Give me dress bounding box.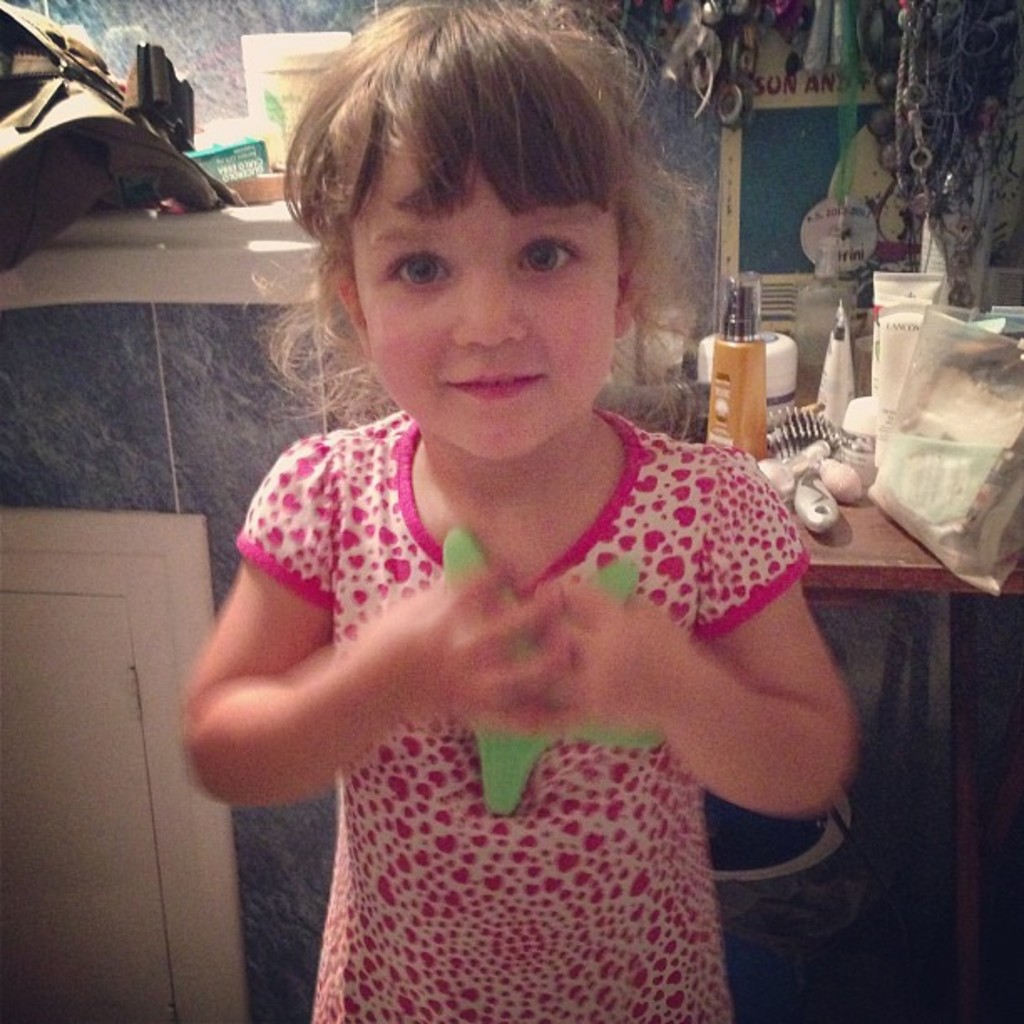
{"x1": 233, "y1": 408, "x2": 808, "y2": 1022}.
